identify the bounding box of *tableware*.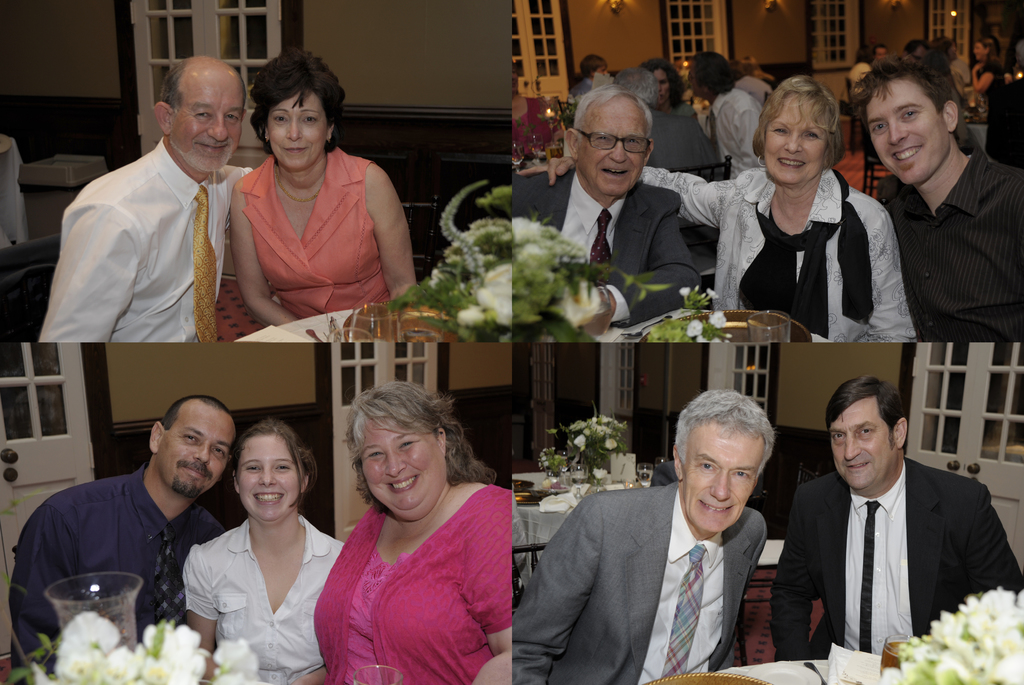
x1=328 y1=327 x2=378 y2=345.
